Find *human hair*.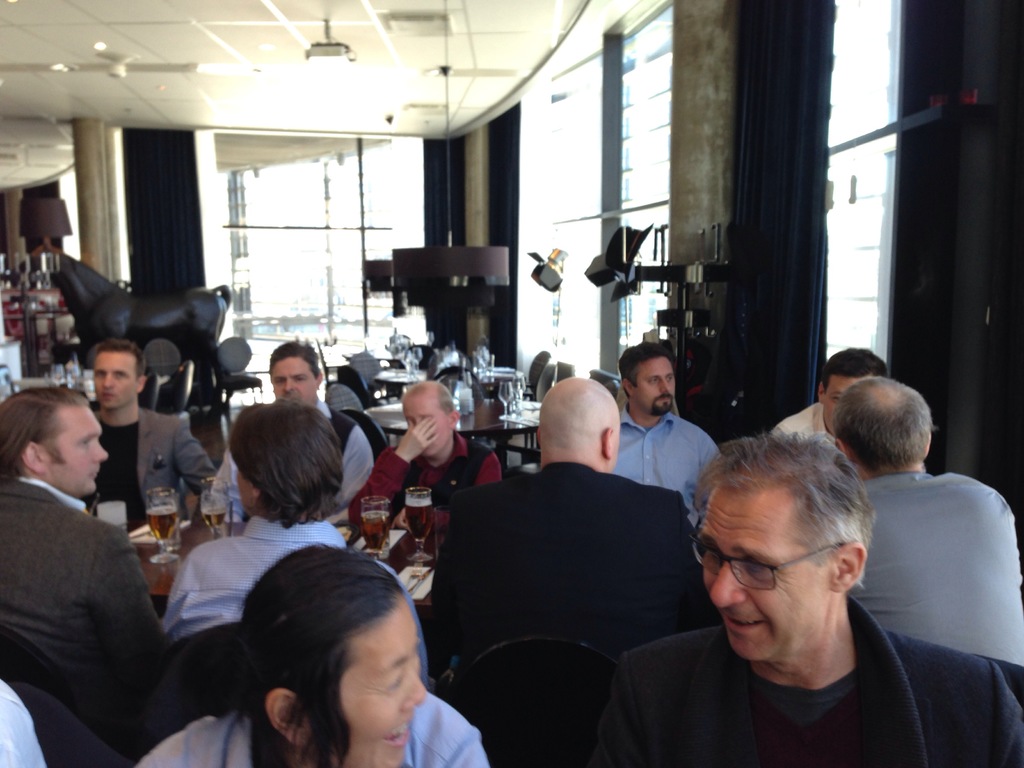
[x1=623, y1=340, x2=678, y2=394].
